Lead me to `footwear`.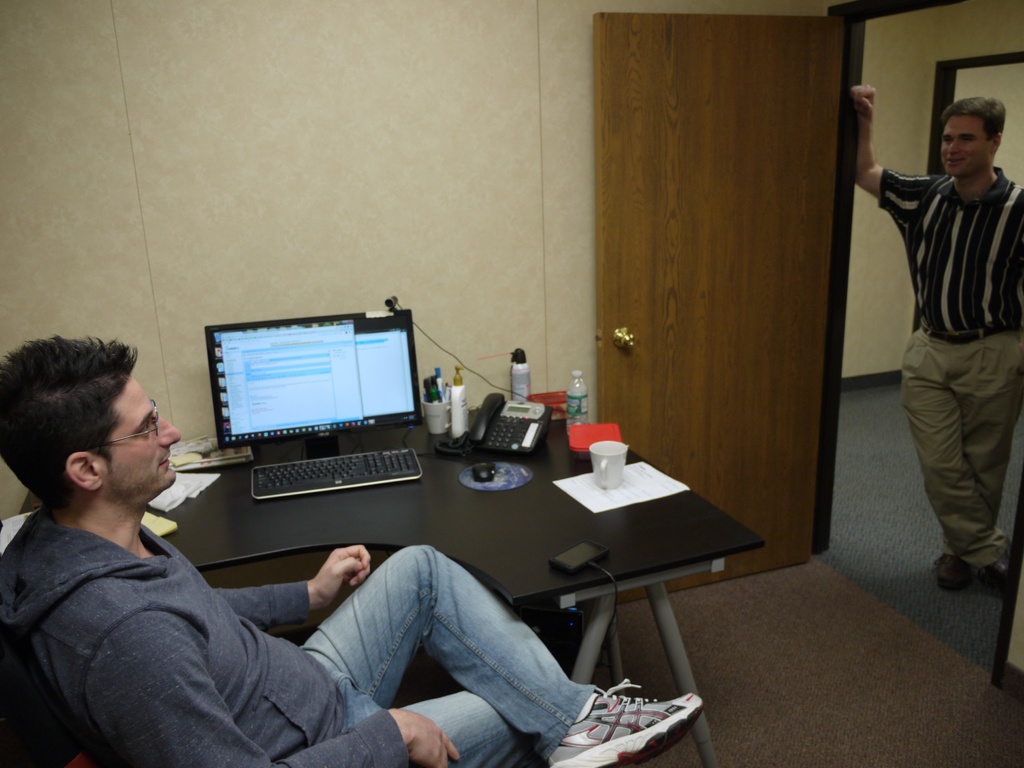
Lead to Rect(931, 549, 971, 595).
